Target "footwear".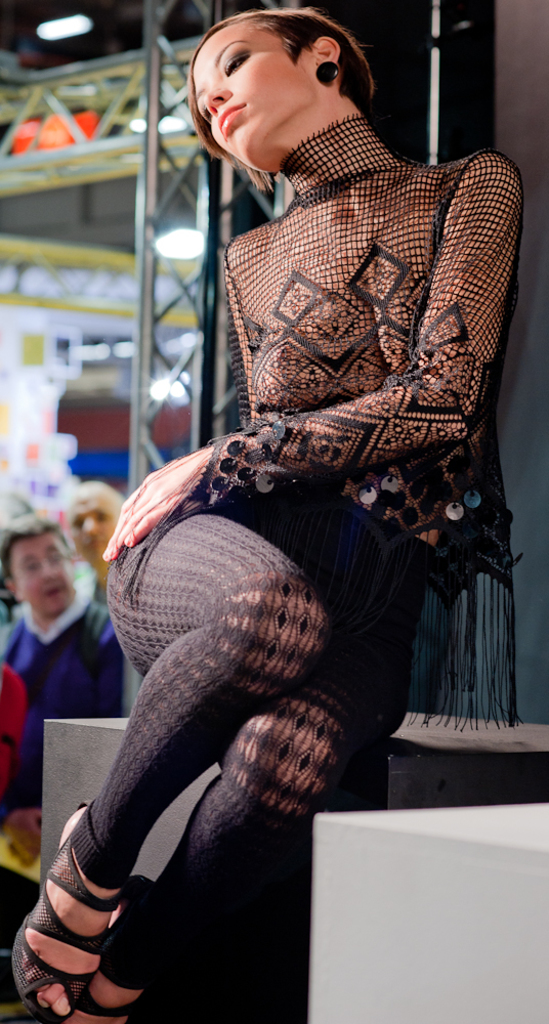
Target region: (82,956,157,1023).
